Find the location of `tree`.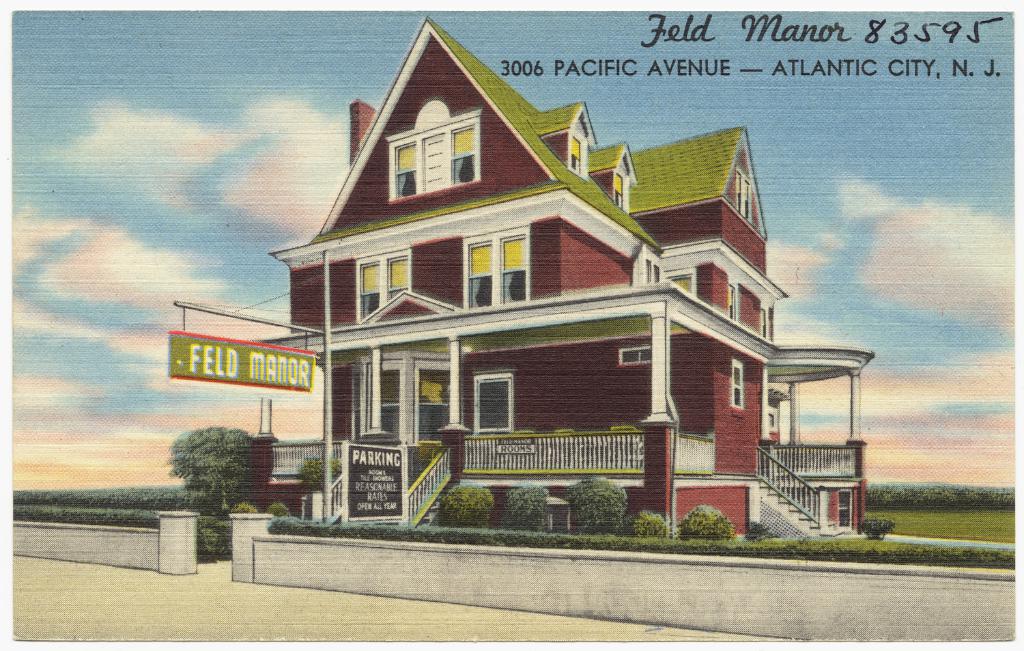
Location: Rect(167, 423, 255, 521).
